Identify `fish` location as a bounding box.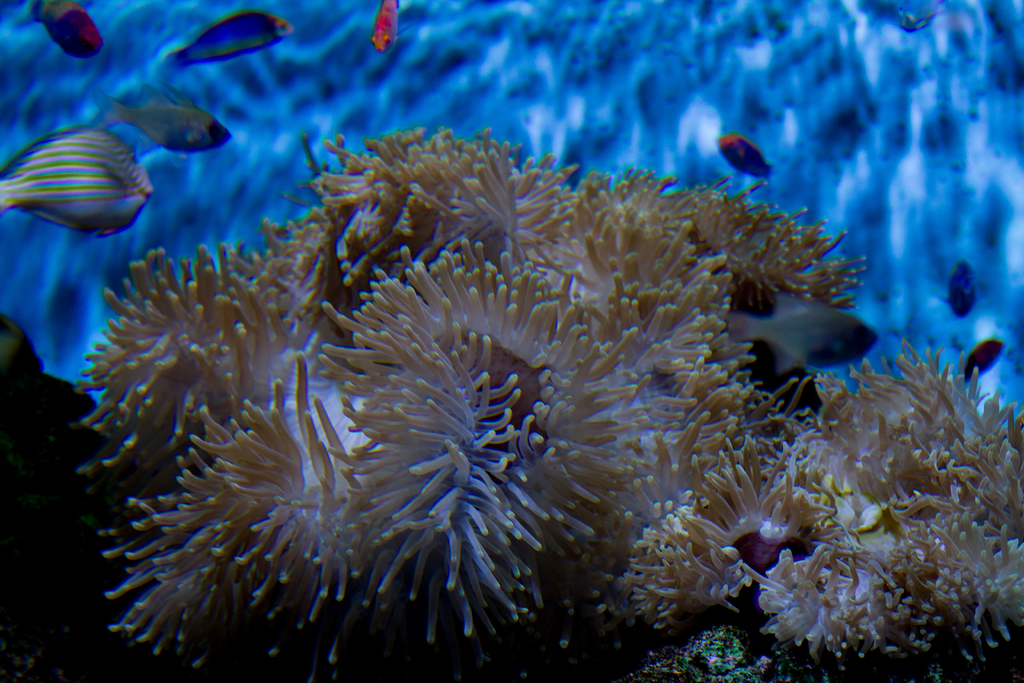
bbox(92, 74, 232, 157).
